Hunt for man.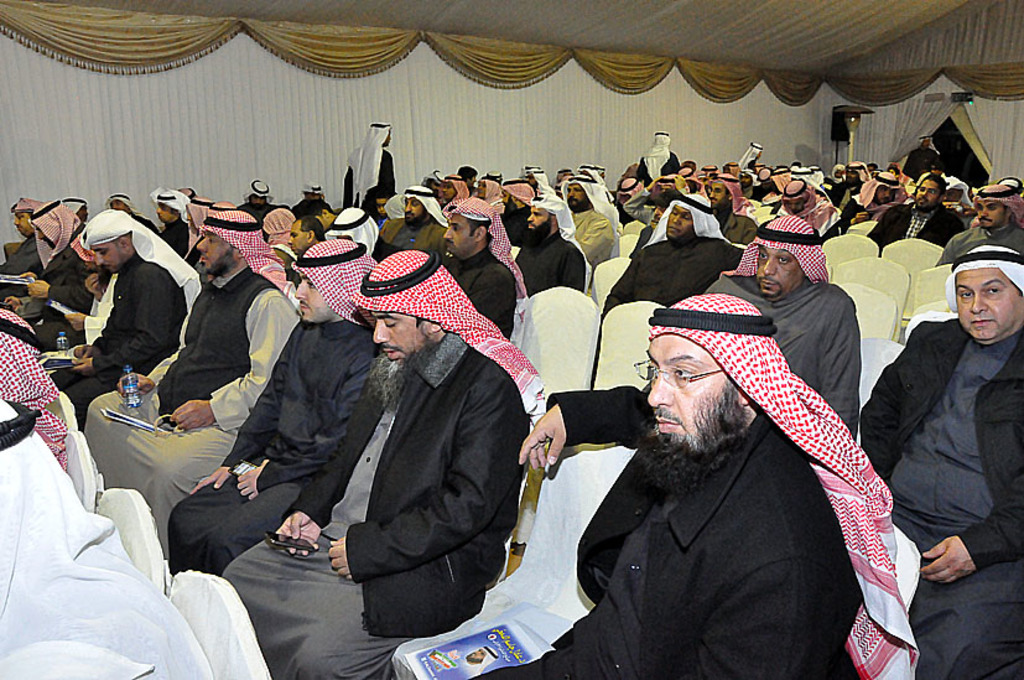
Hunted down at {"left": 364, "top": 181, "right": 448, "bottom": 269}.
